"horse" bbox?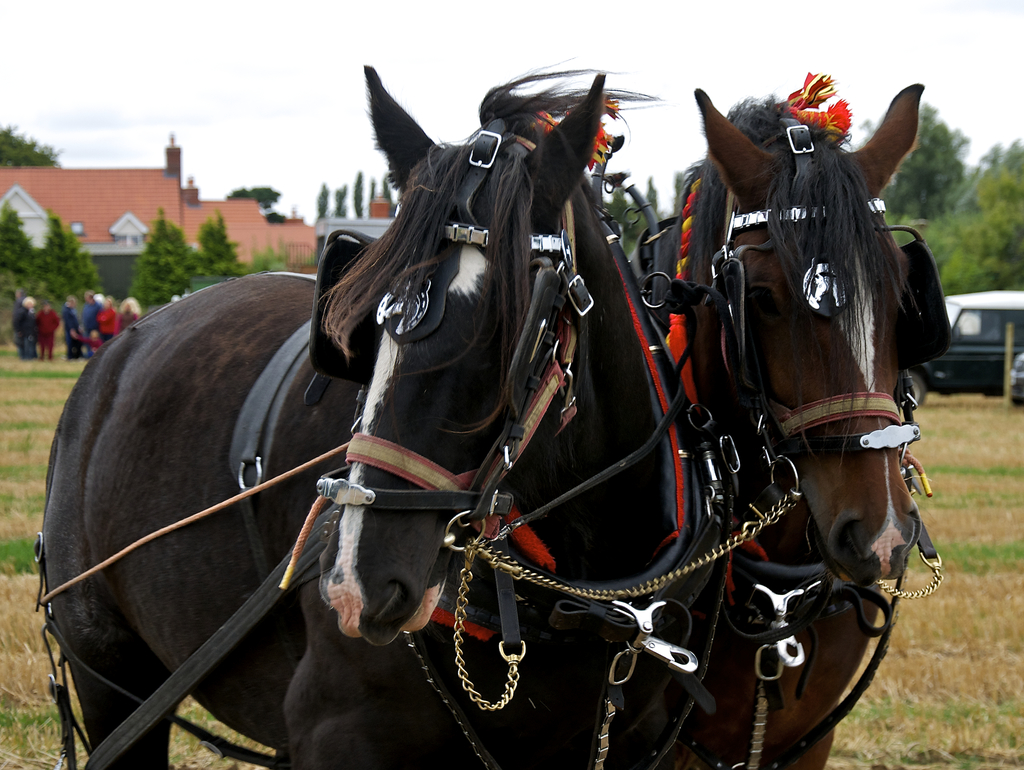
(x1=37, y1=65, x2=669, y2=769)
